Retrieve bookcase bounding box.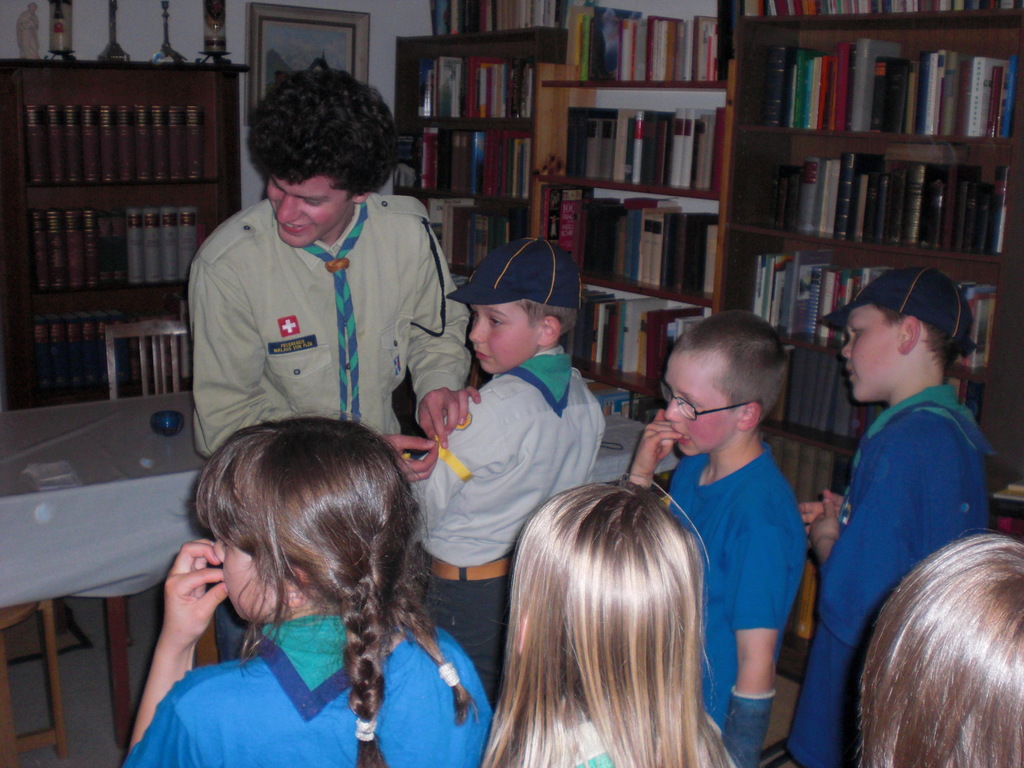
Bounding box: (525, 56, 735, 440).
